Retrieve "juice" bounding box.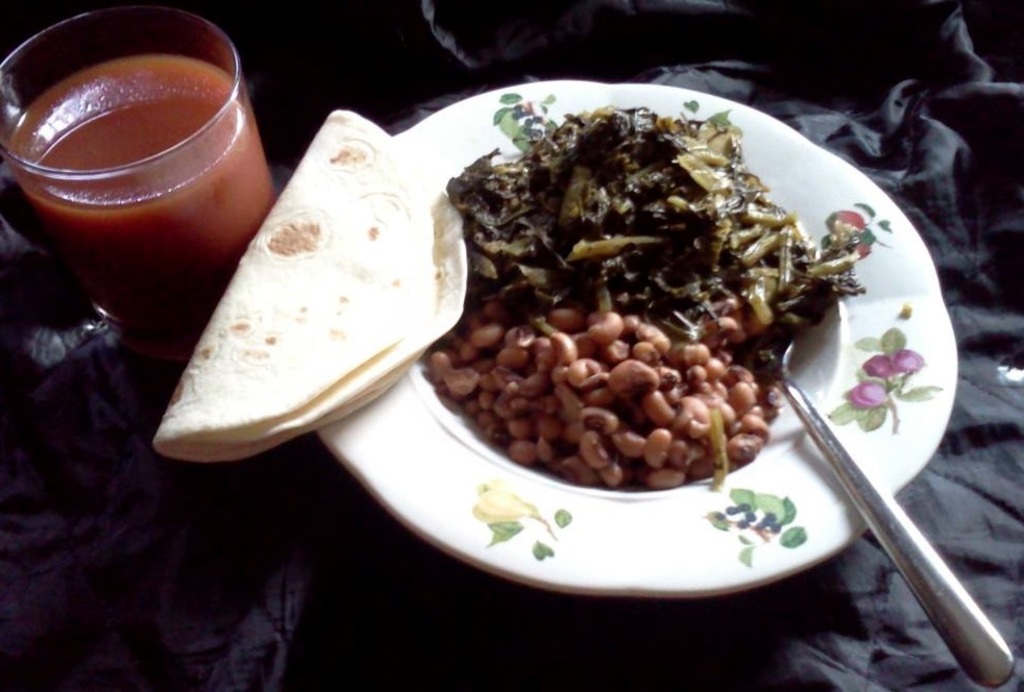
Bounding box: Rect(0, 49, 253, 373).
